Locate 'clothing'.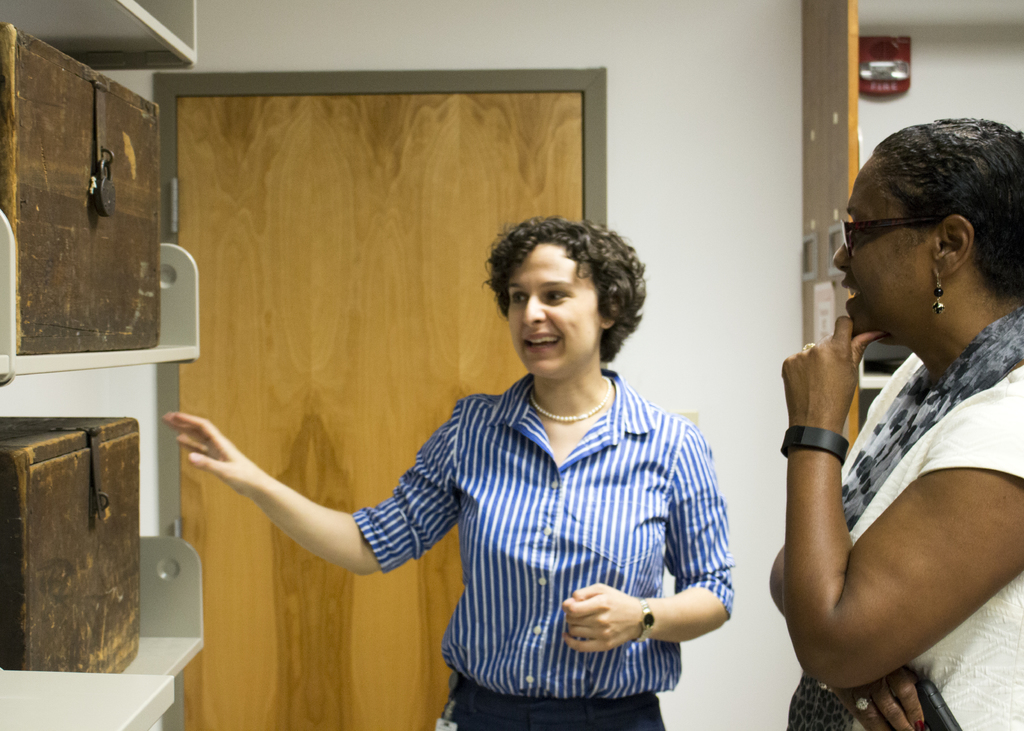
Bounding box: x1=344, y1=332, x2=748, y2=713.
